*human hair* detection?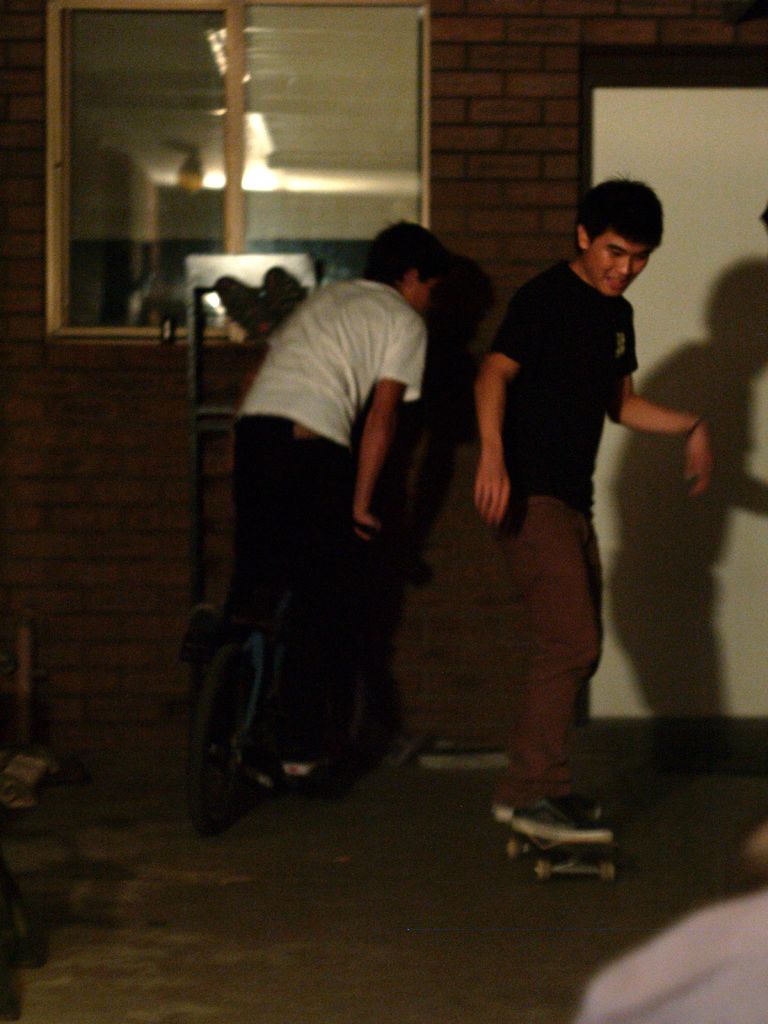
crop(360, 220, 447, 288)
